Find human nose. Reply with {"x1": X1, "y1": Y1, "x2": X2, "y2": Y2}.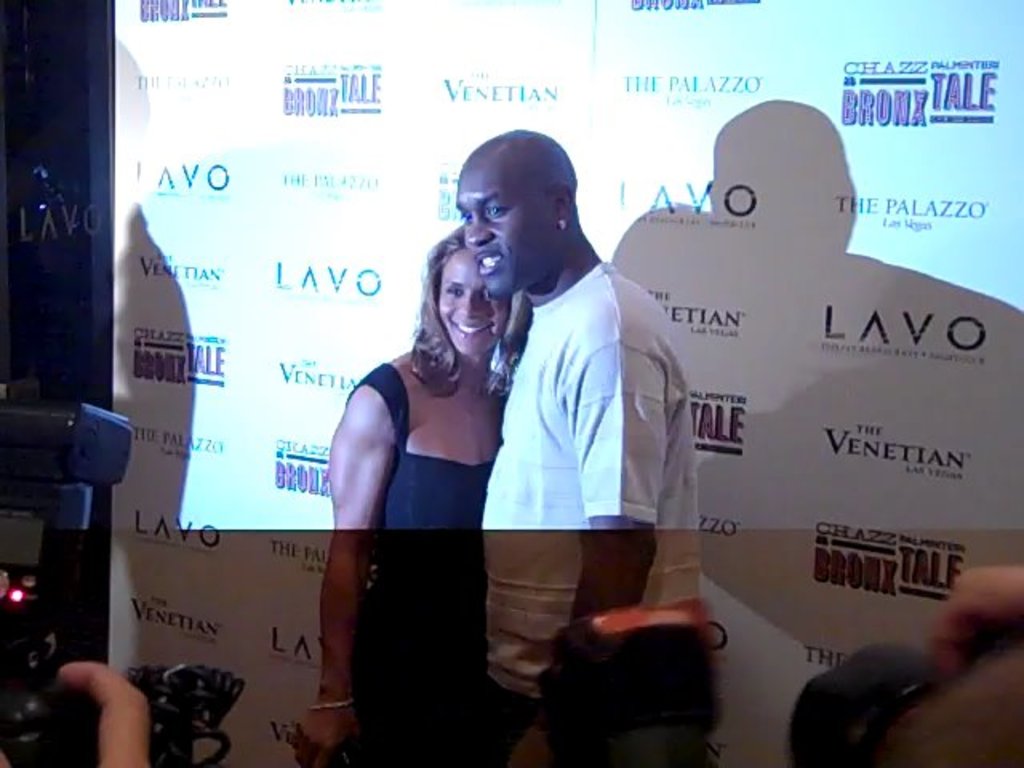
{"x1": 461, "y1": 218, "x2": 493, "y2": 248}.
